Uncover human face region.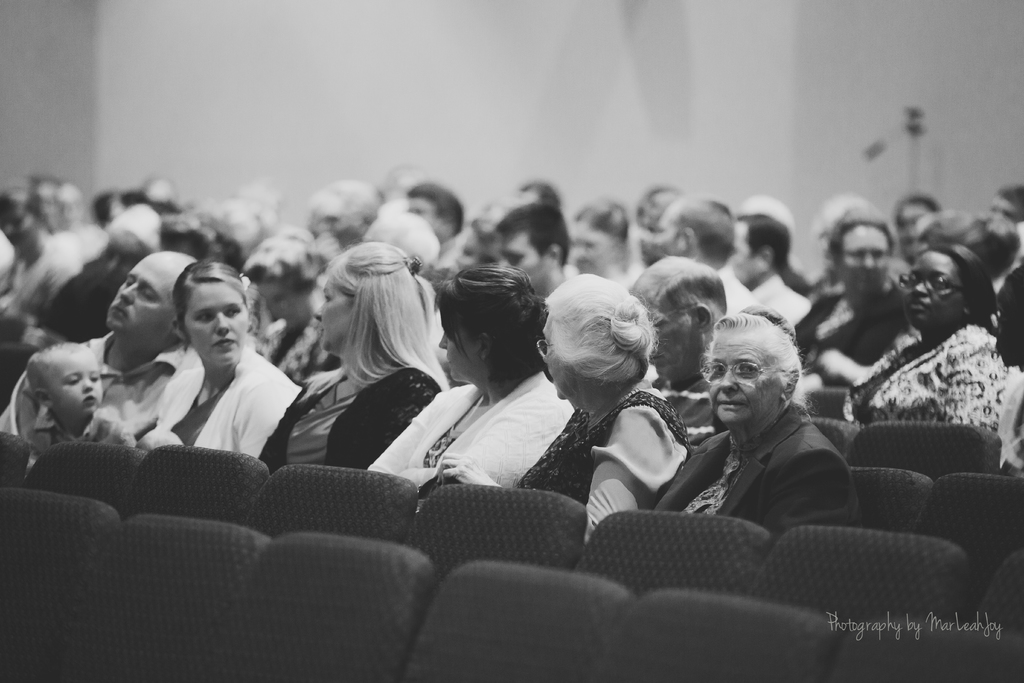
Uncovered: <bbox>837, 224, 893, 294</bbox>.
